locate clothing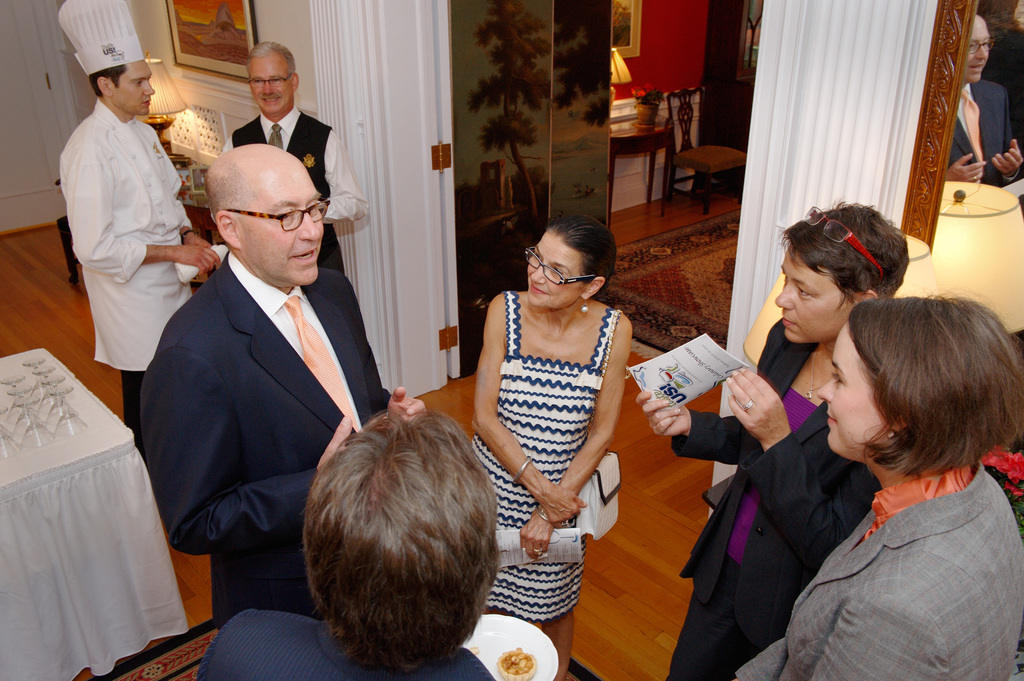
<region>140, 238, 399, 618</region>
